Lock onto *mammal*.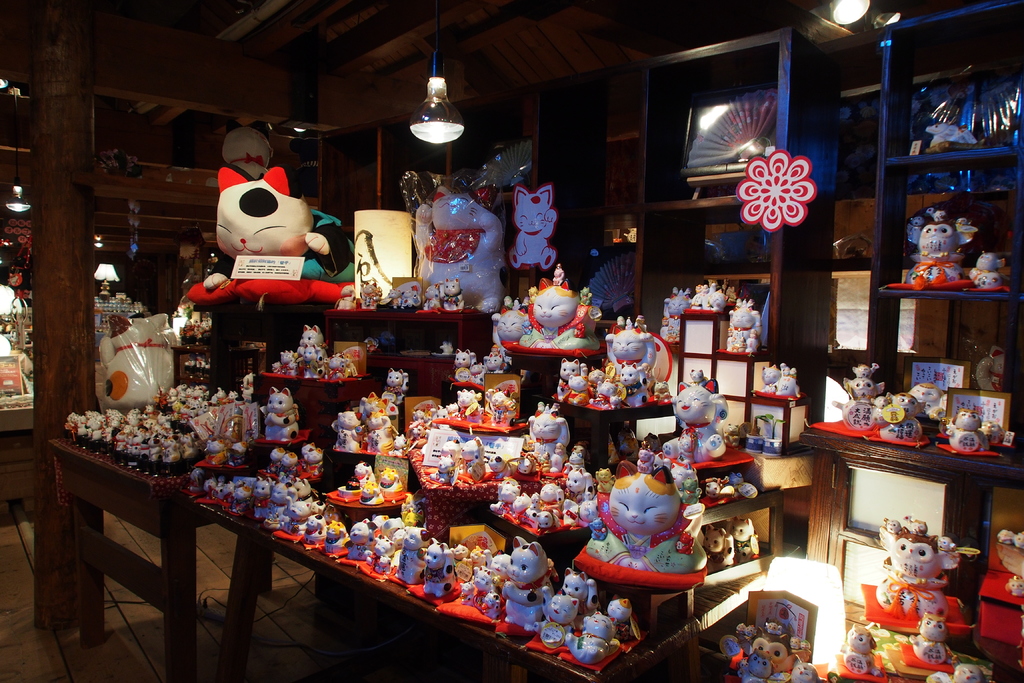
Locked: bbox=(837, 625, 877, 678).
